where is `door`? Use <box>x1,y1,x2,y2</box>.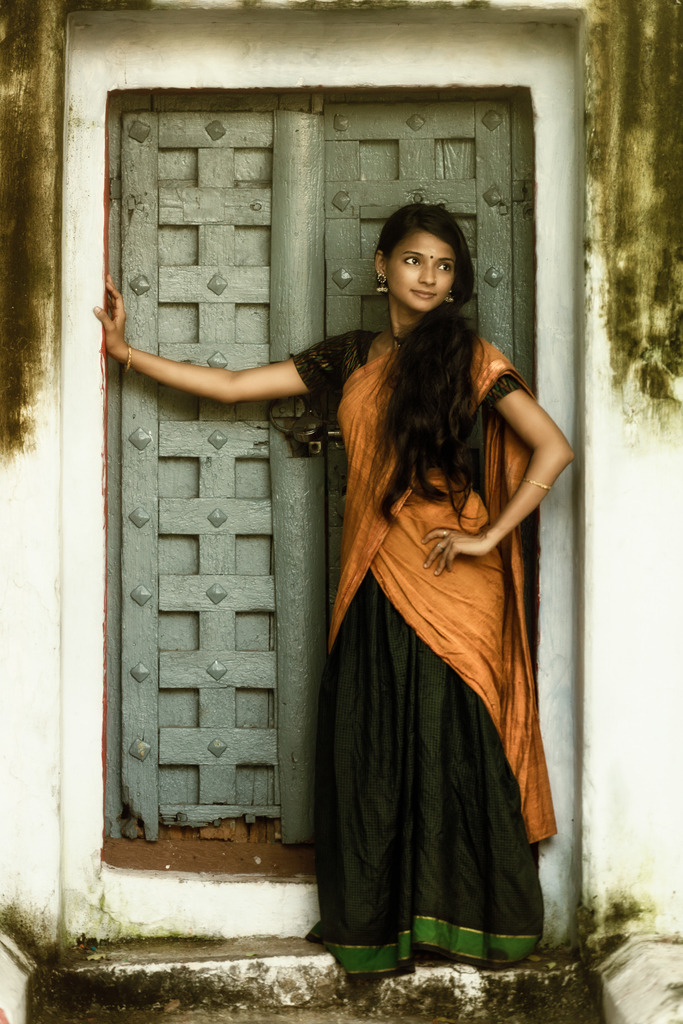
<box>117,94,529,848</box>.
